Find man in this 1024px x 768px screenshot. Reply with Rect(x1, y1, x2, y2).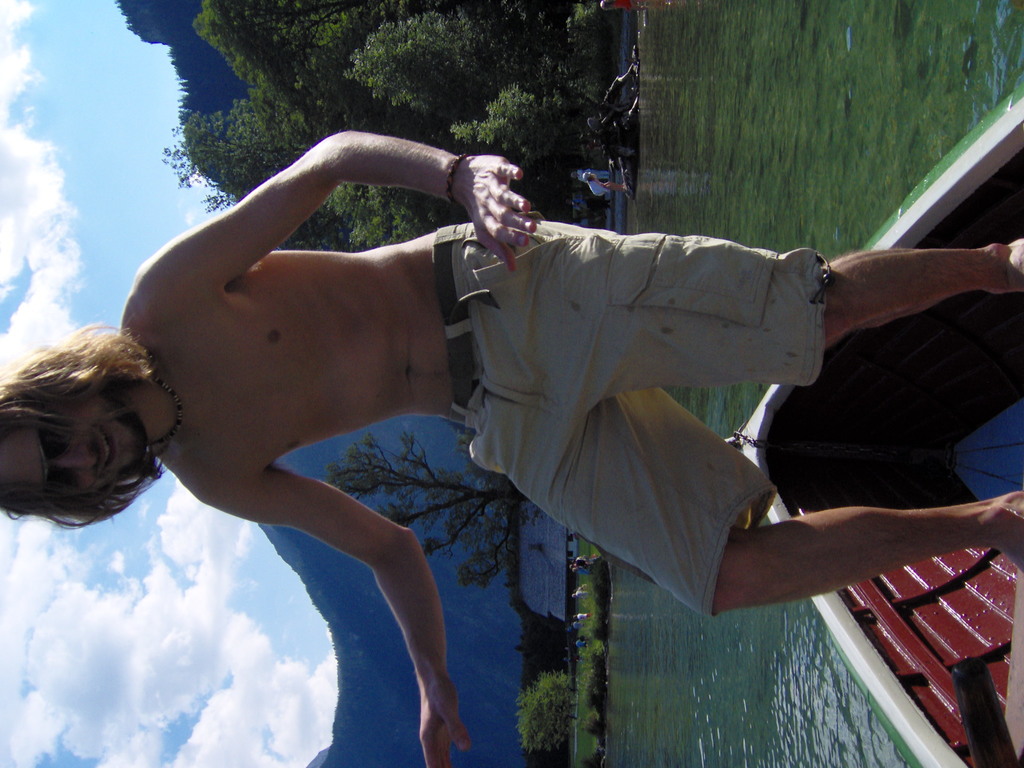
Rect(84, 121, 991, 706).
